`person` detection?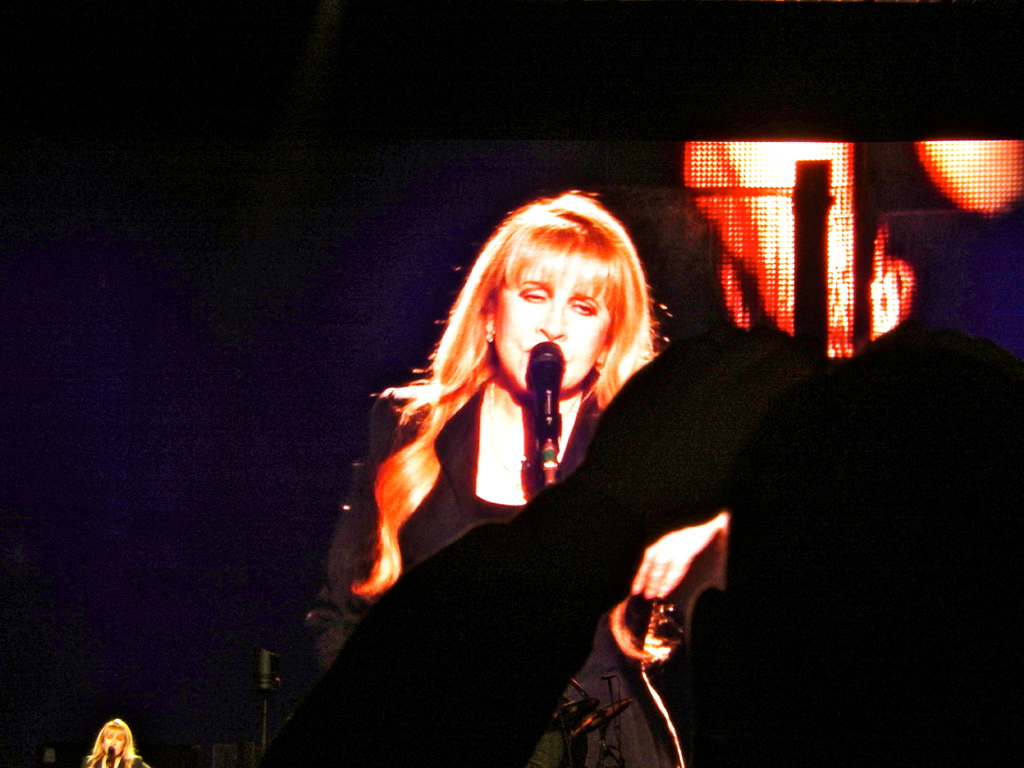
detection(81, 717, 161, 767)
